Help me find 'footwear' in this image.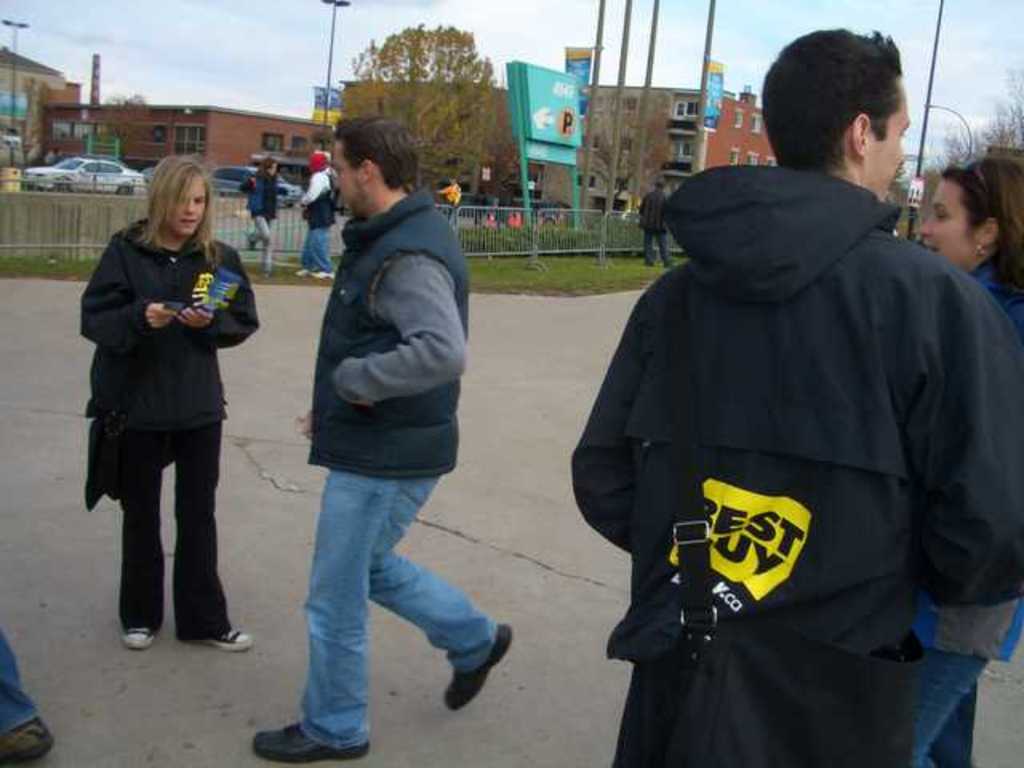
Found it: (x1=248, y1=722, x2=368, y2=760).
